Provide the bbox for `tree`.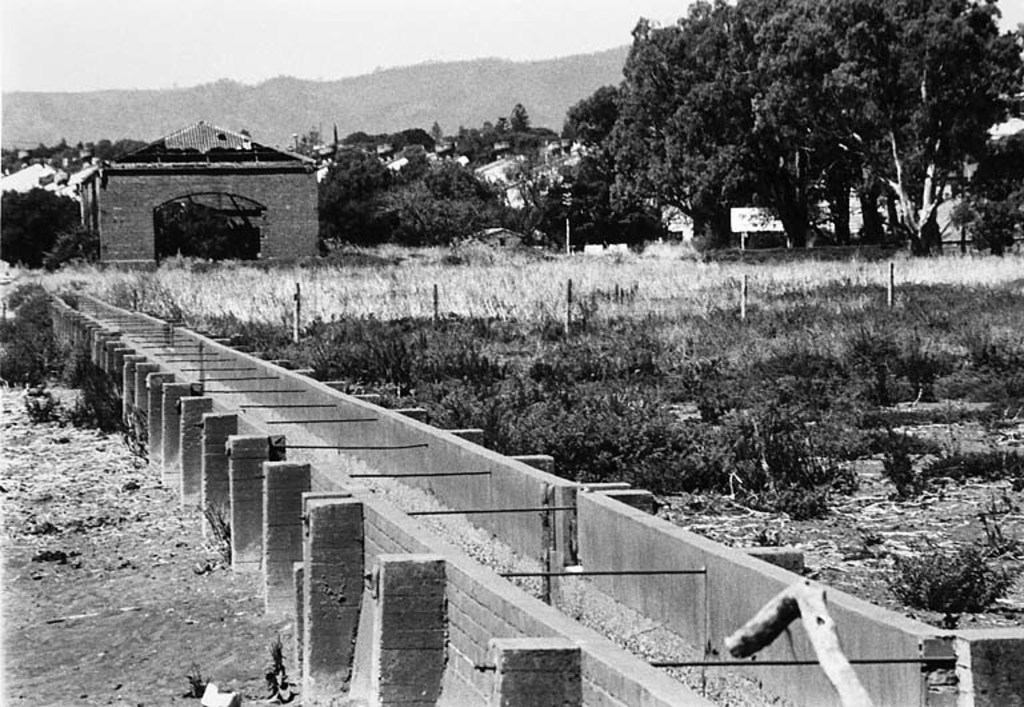
<bbox>0, 185, 81, 269</bbox>.
